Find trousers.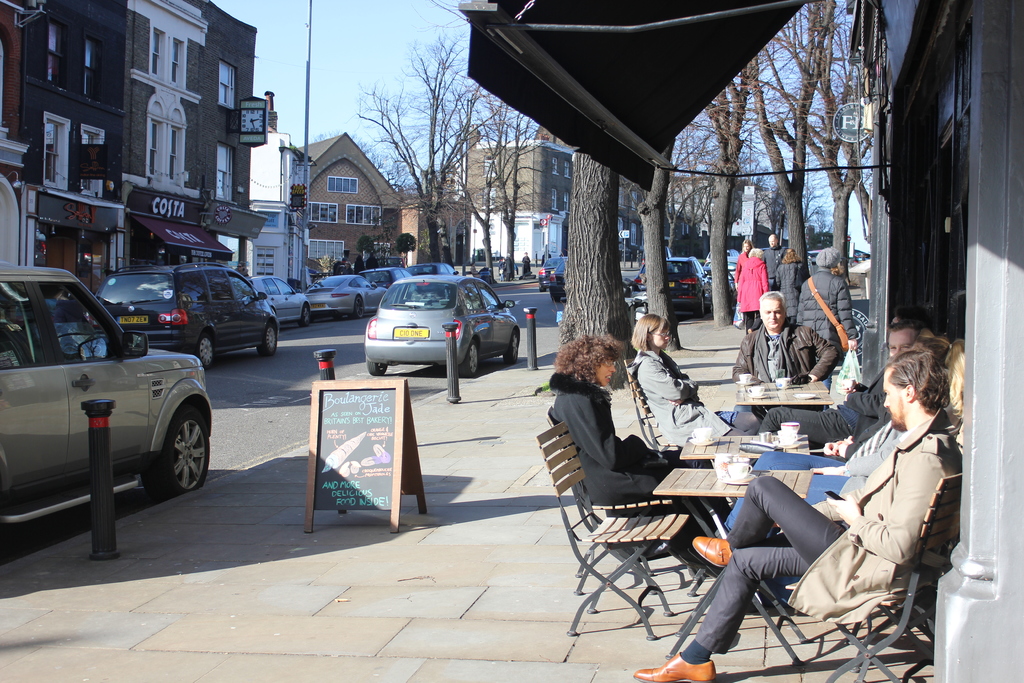
(x1=692, y1=472, x2=848, y2=659).
